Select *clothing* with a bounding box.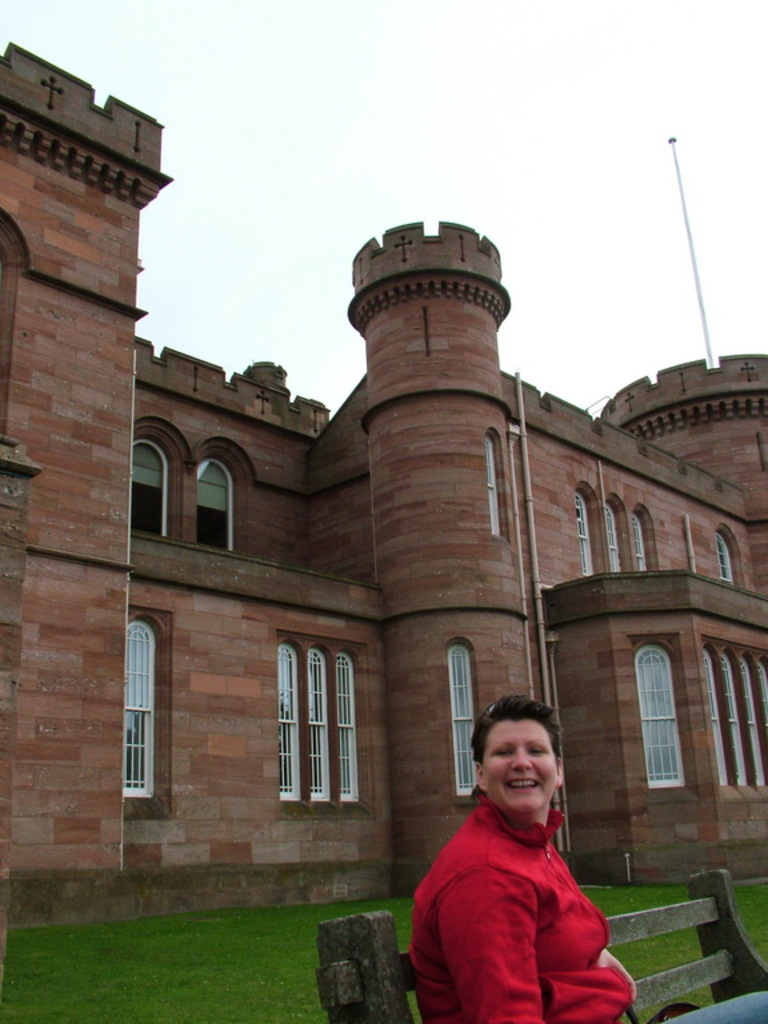
x1=423 y1=769 x2=615 y2=1017.
